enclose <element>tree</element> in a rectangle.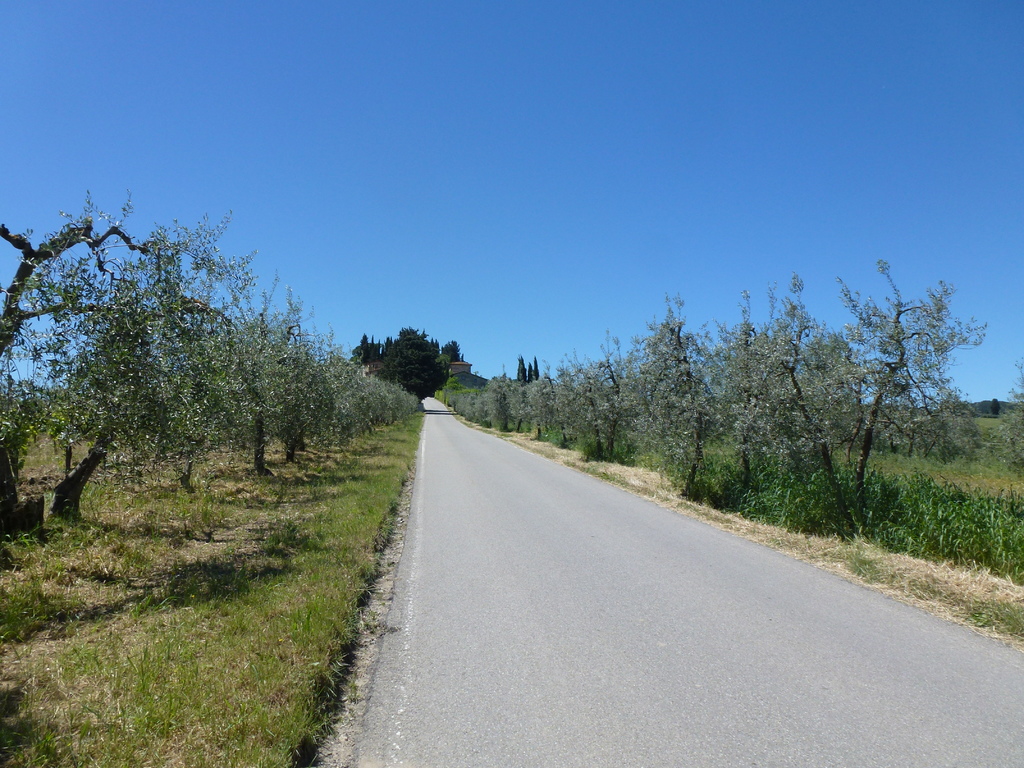
Rect(322, 358, 416, 447).
